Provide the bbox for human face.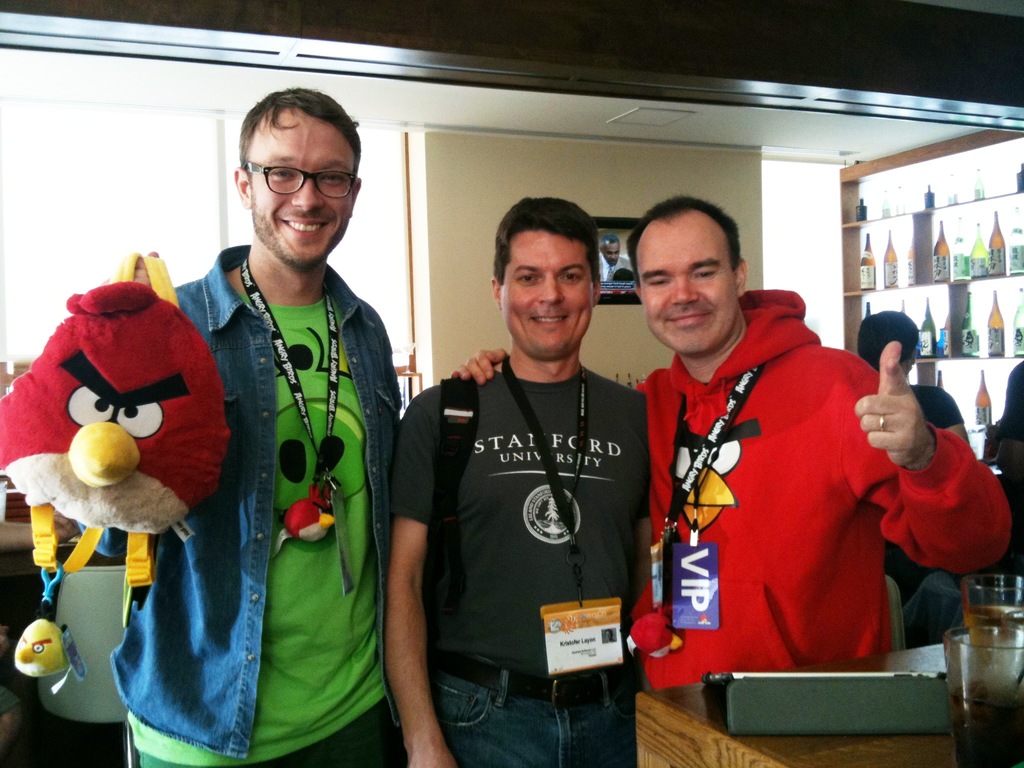
251:118:354:264.
